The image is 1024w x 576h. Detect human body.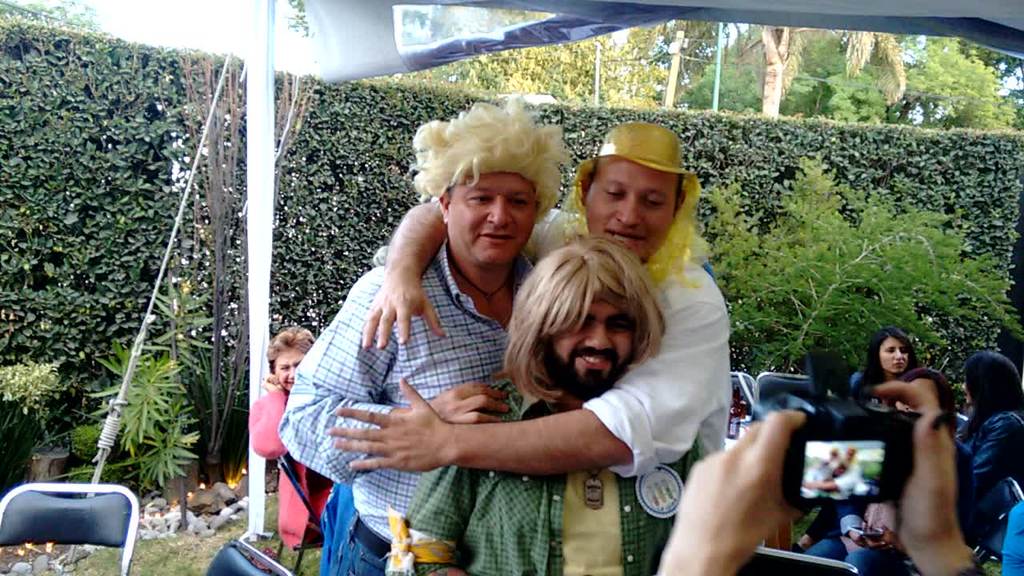
Detection: 245,374,349,546.
